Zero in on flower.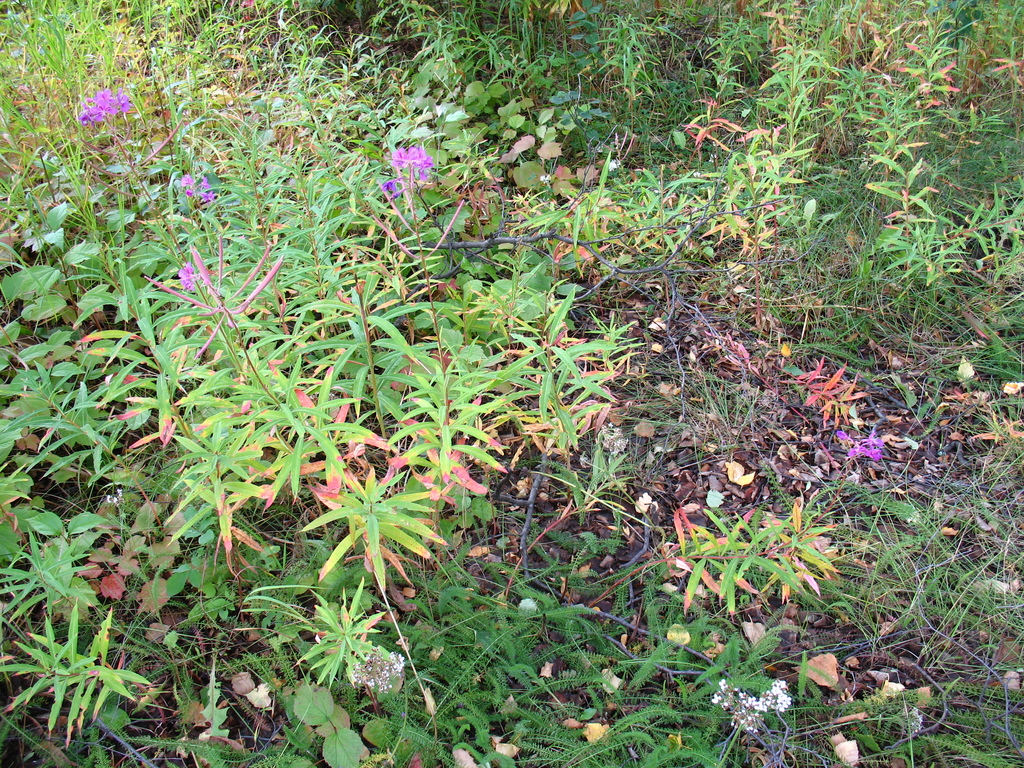
Zeroed in: bbox(179, 175, 195, 187).
